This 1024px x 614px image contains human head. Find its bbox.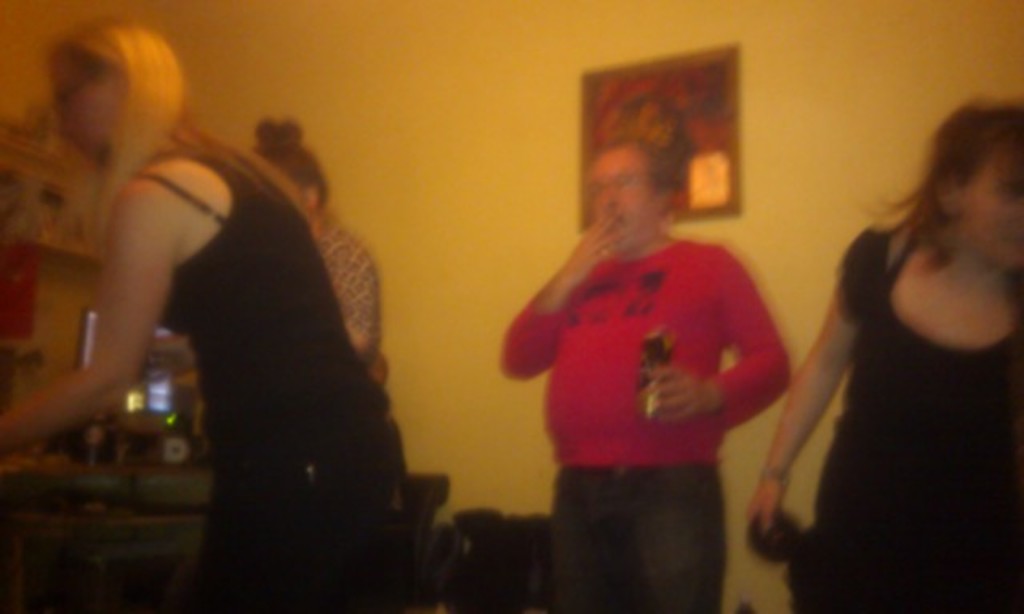
(582,146,680,237).
